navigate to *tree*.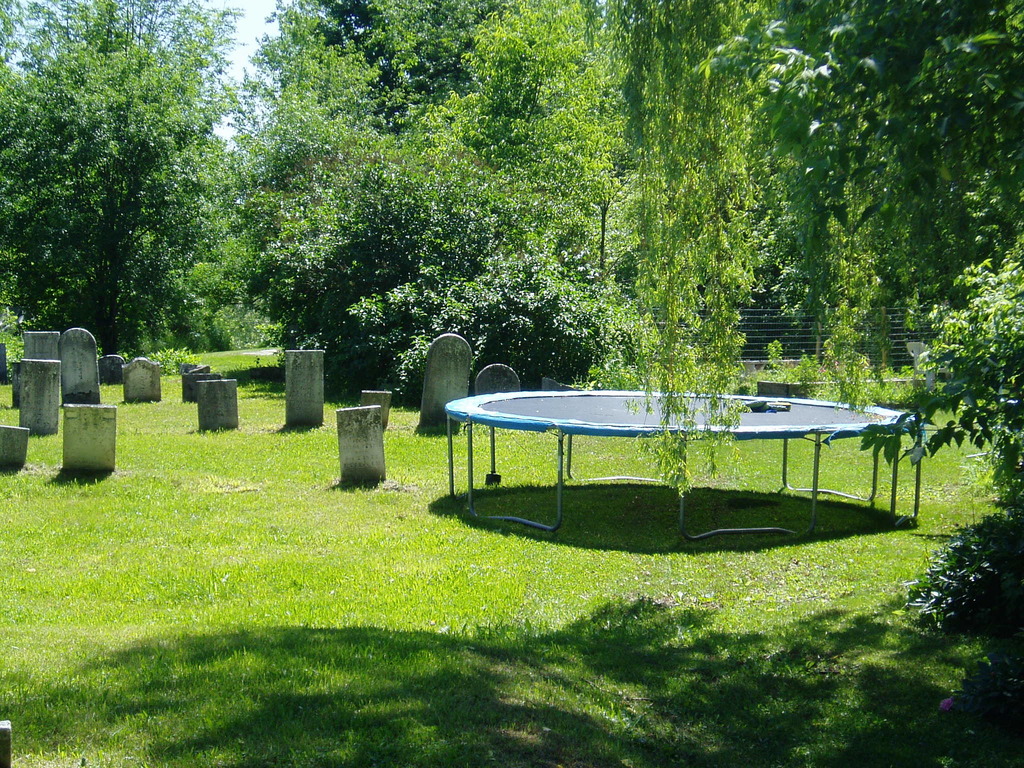
Navigation target: locate(399, 0, 509, 120).
